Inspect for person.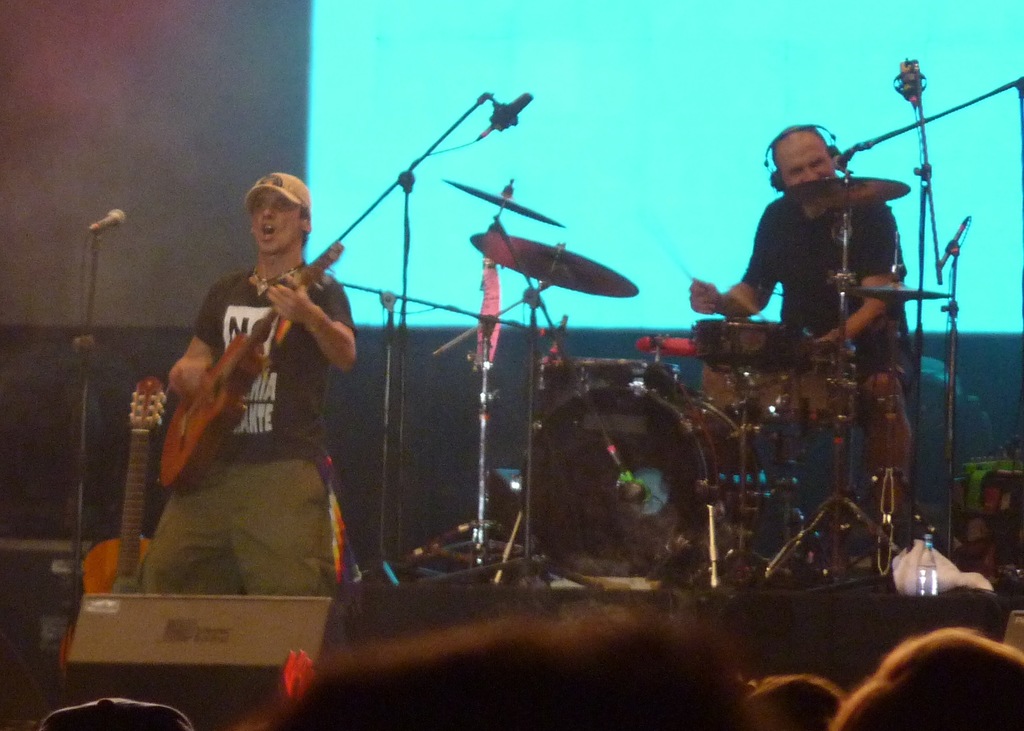
Inspection: x1=689 y1=123 x2=916 y2=581.
